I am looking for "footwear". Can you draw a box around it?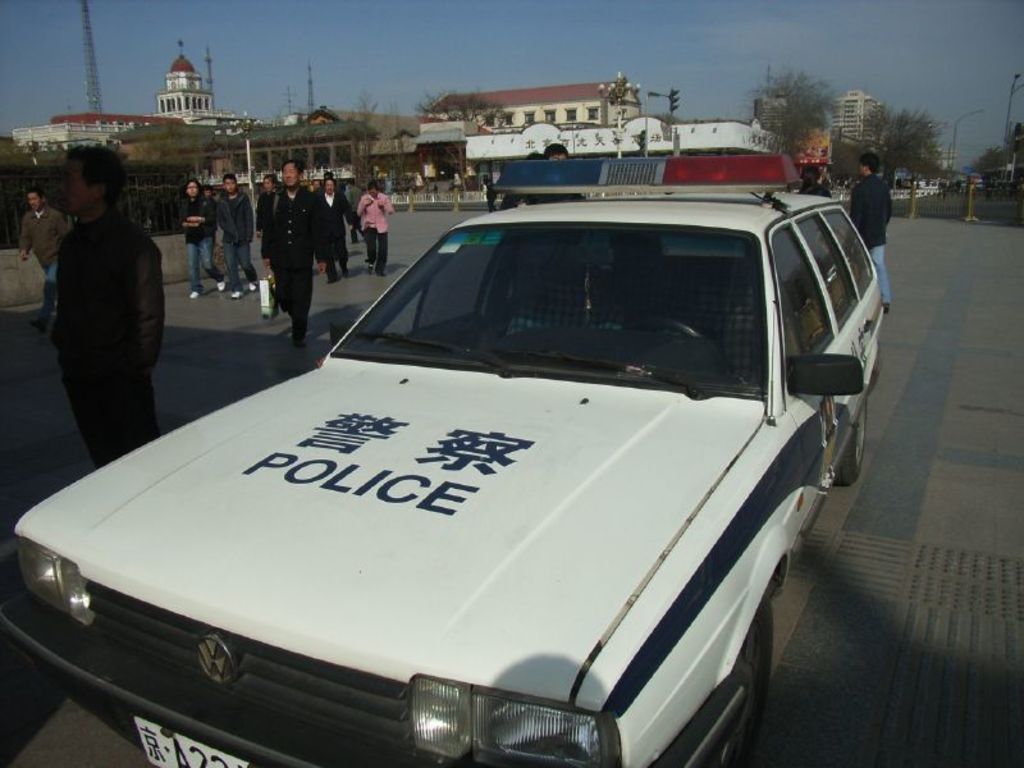
Sure, the bounding box is x1=188 y1=291 x2=200 y2=302.
